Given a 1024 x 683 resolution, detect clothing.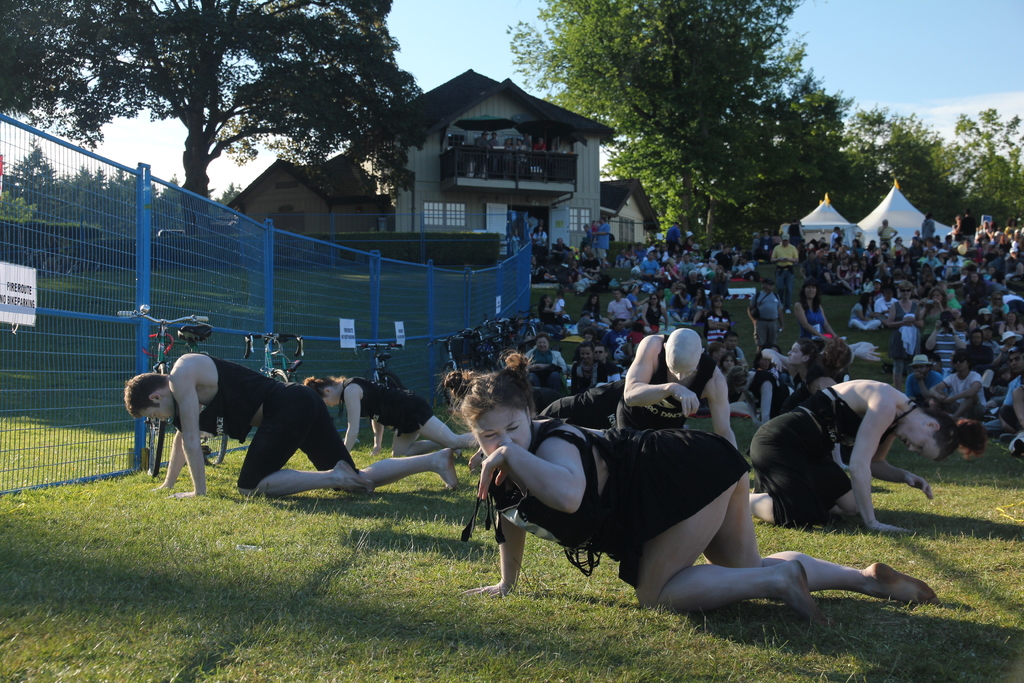
x1=748, y1=288, x2=780, y2=345.
